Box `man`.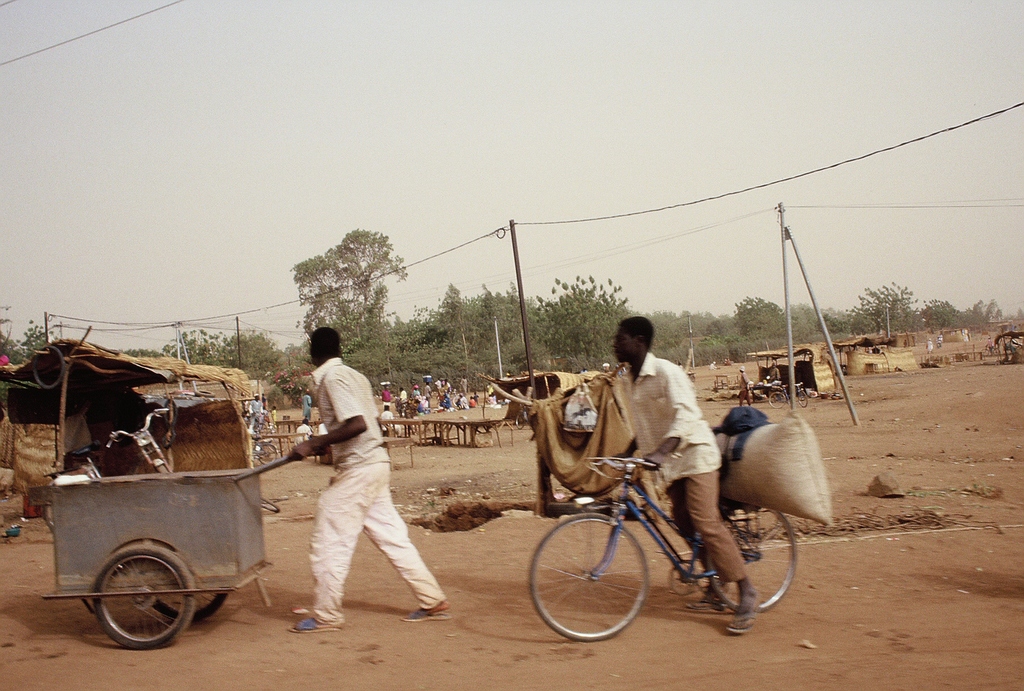
(423,381,431,402).
